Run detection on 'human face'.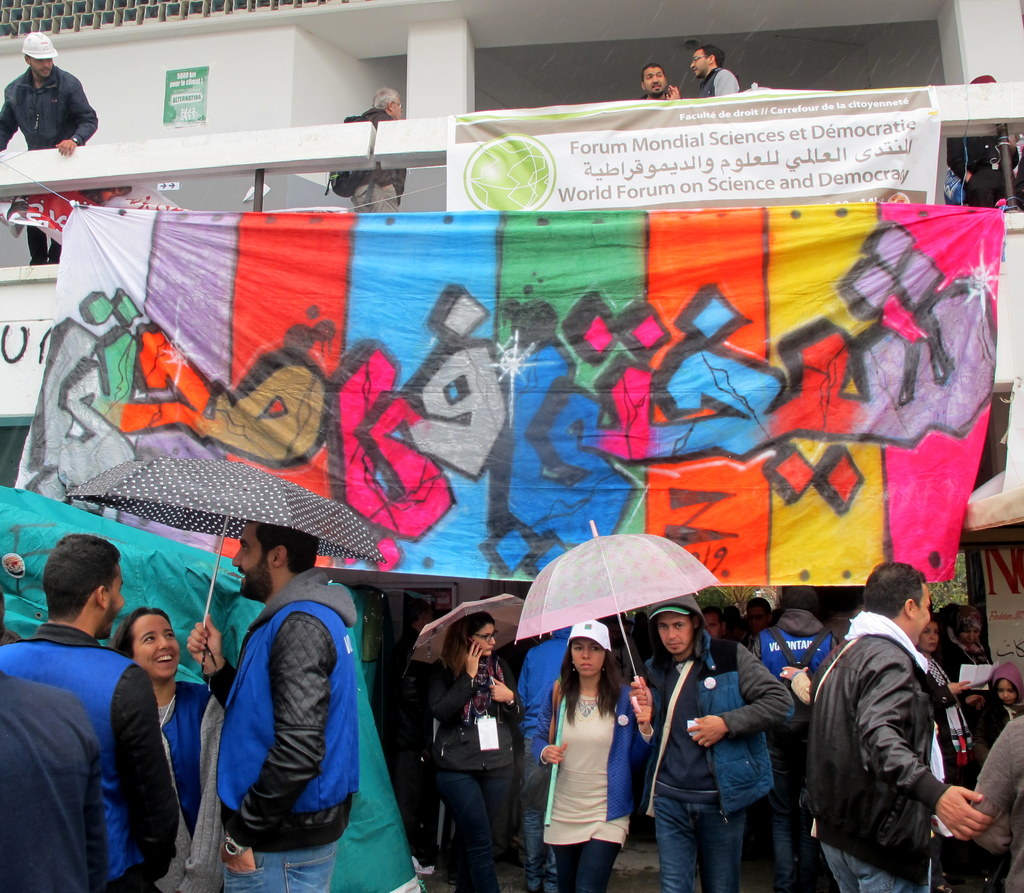
Result: 108:568:126:641.
